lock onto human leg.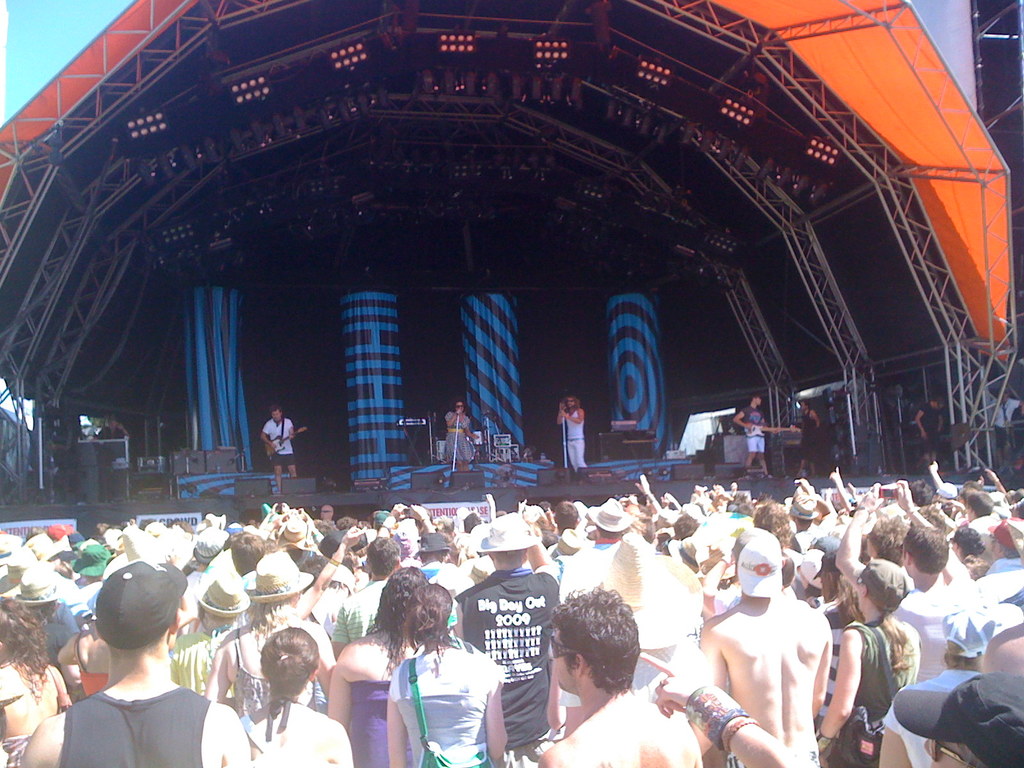
Locked: left=569, top=441, right=586, bottom=466.
